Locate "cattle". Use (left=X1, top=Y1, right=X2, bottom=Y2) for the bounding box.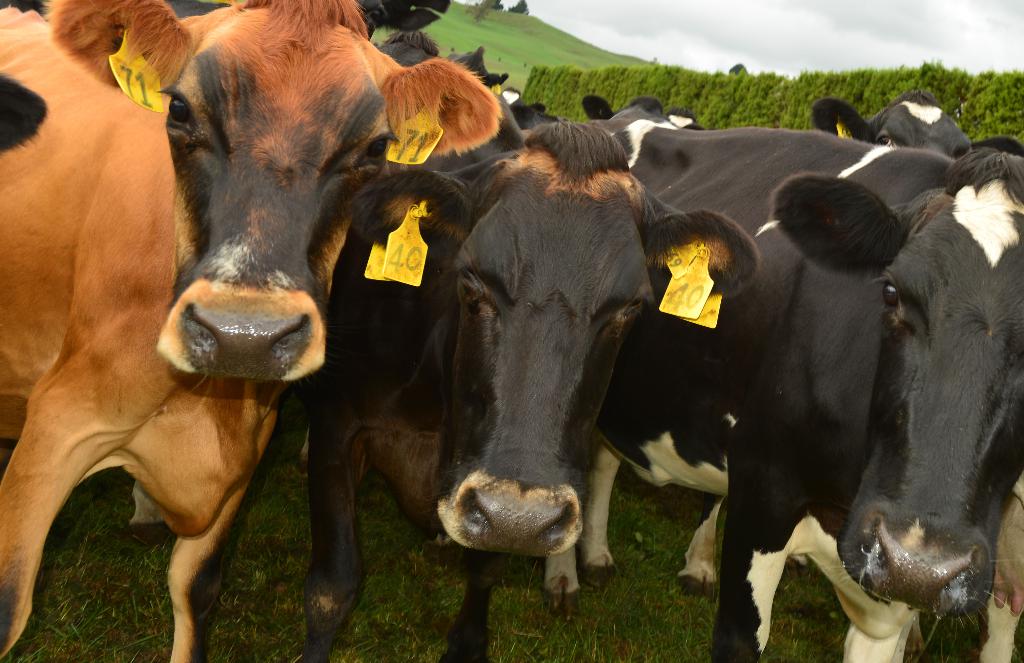
(left=612, top=111, right=710, bottom=165).
